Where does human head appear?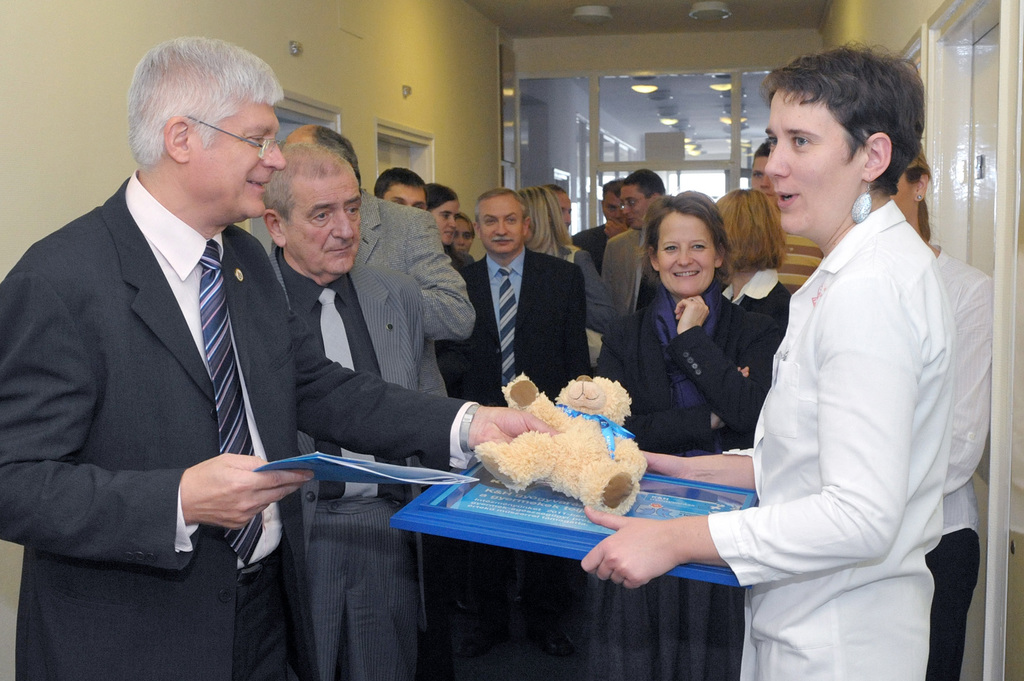
Appears at detection(426, 182, 460, 246).
